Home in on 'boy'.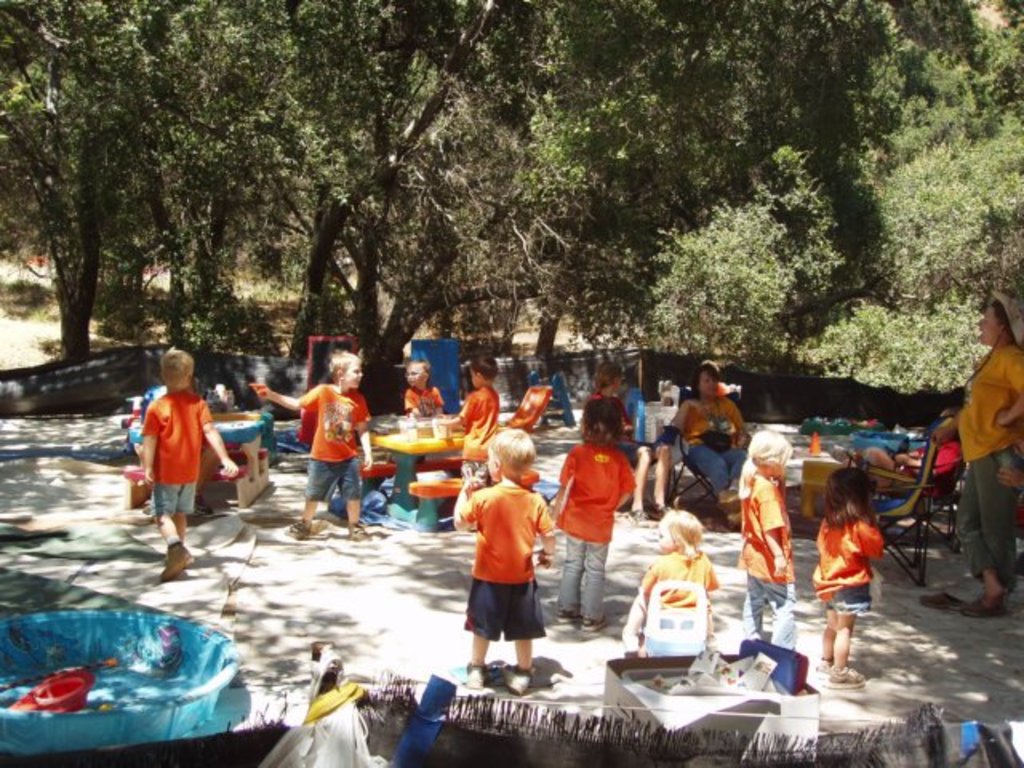
Homed in at [450, 427, 558, 698].
